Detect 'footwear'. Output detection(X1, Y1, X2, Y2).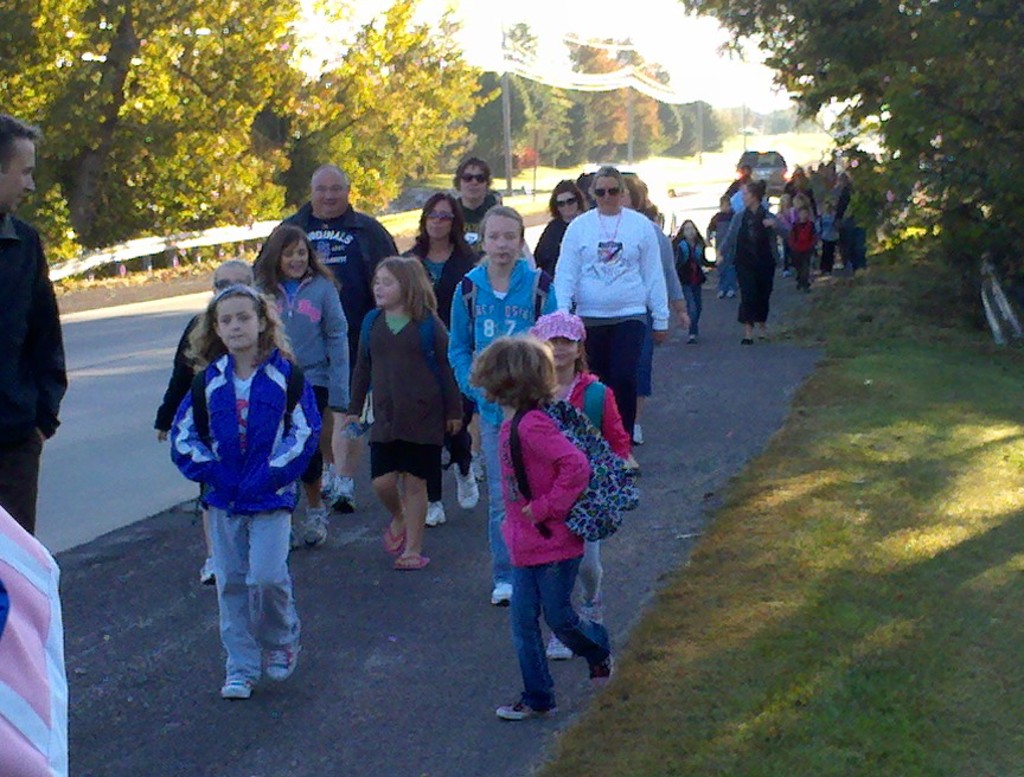
detection(226, 663, 252, 695).
